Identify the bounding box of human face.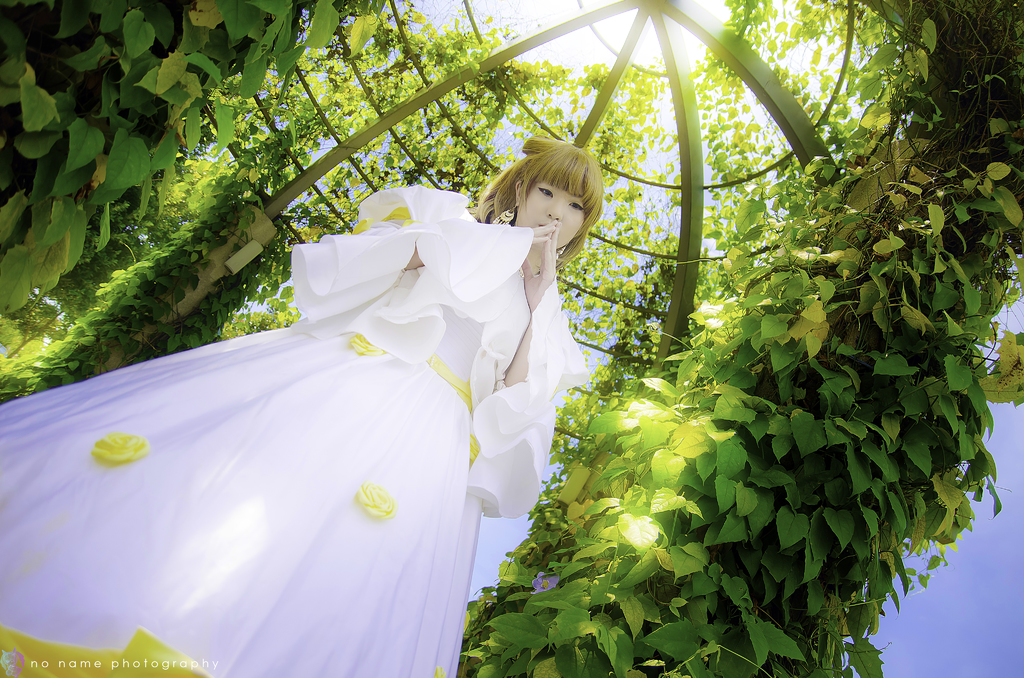
{"x1": 514, "y1": 181, "x2": 584, "y2": 248}.
